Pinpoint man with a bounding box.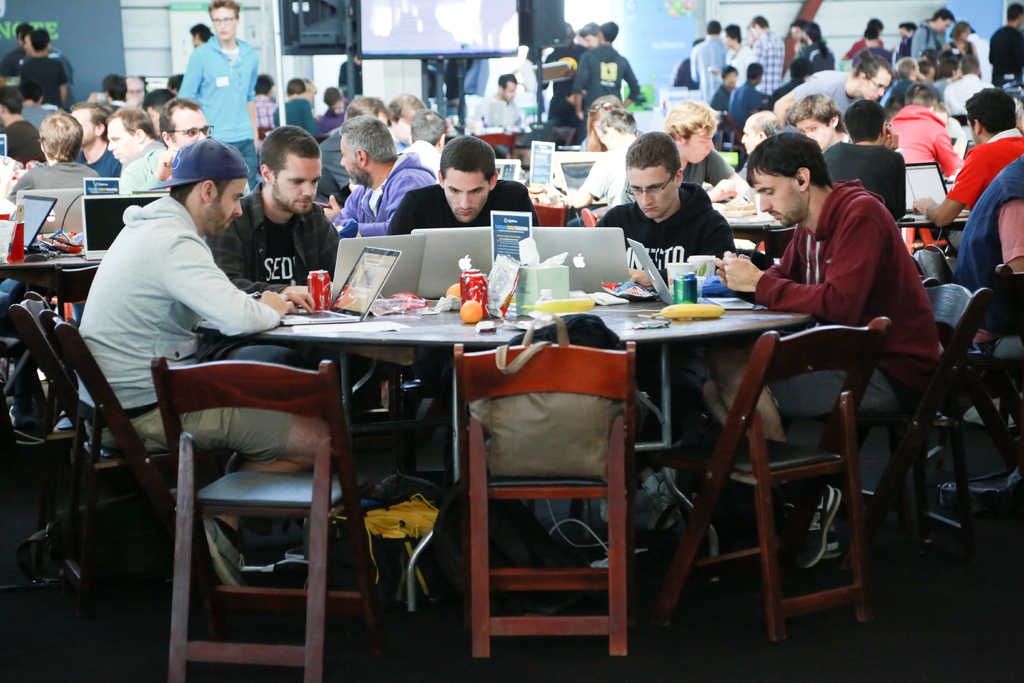
l=737, t=135, r=940, b=450.
